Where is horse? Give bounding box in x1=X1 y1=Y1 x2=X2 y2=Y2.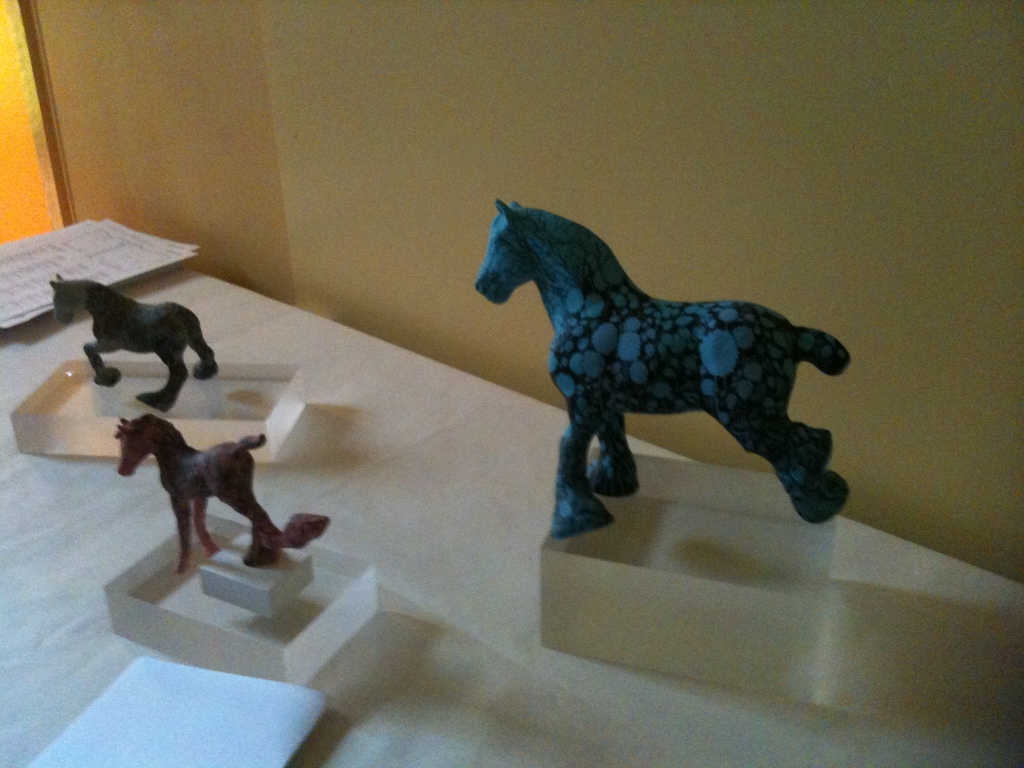
x1=44 y1=271 x2=218 y2=409.
